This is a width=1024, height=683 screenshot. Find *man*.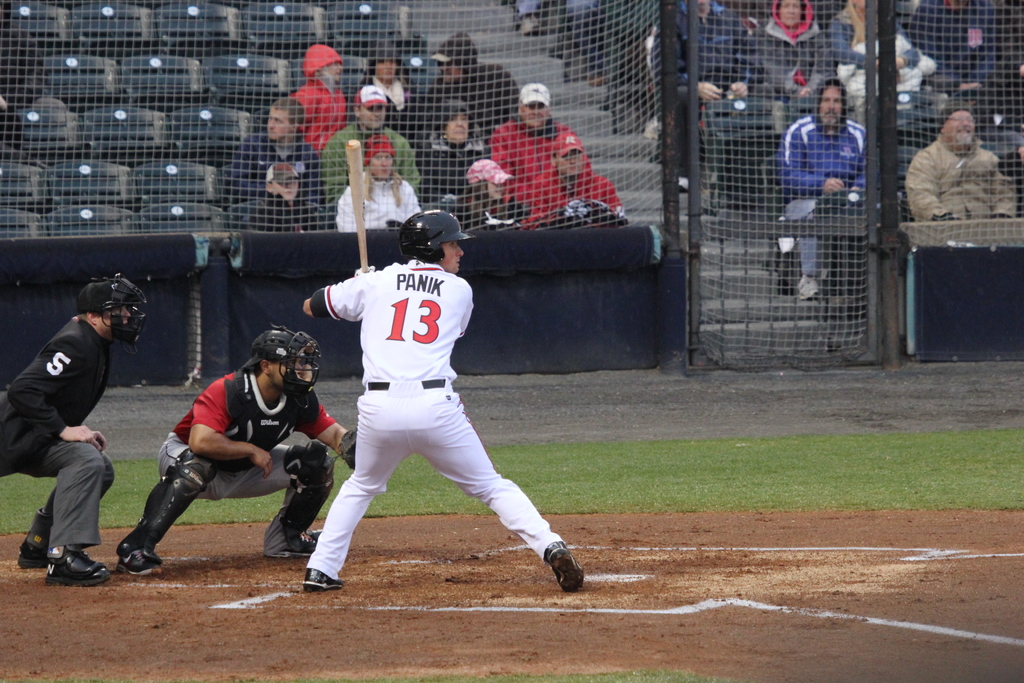
Bounding box: rect(229, 101, 324, 199).
